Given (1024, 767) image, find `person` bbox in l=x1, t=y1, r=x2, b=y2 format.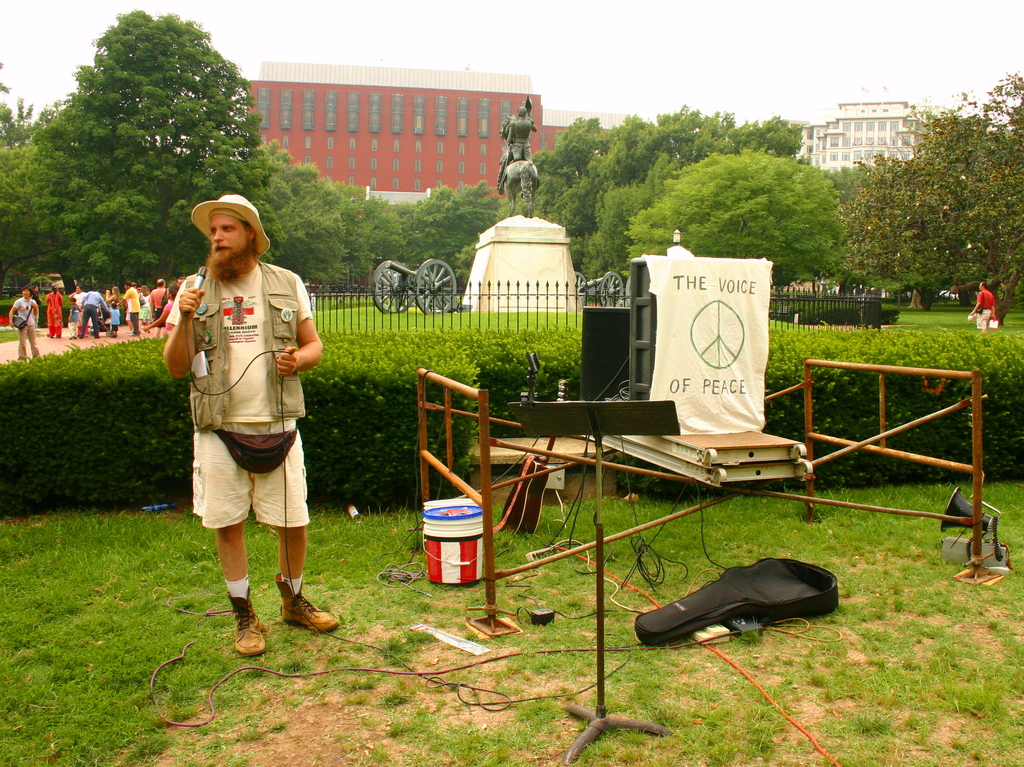
l=495, t=110, r=536, b=193.
